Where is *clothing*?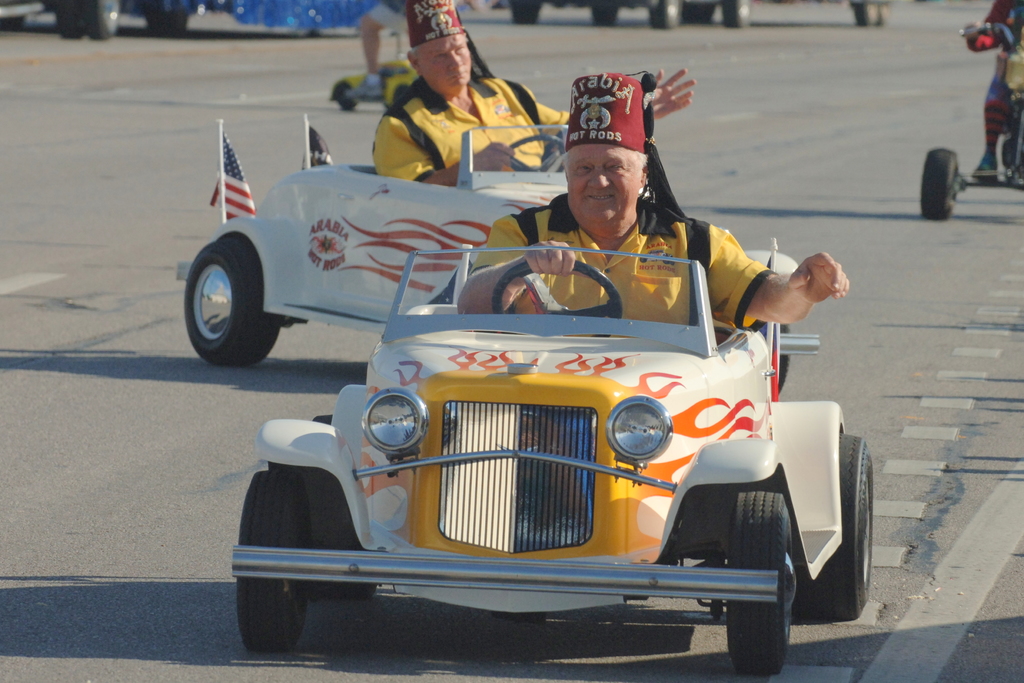
box=[984, 0, 1023, 147].
